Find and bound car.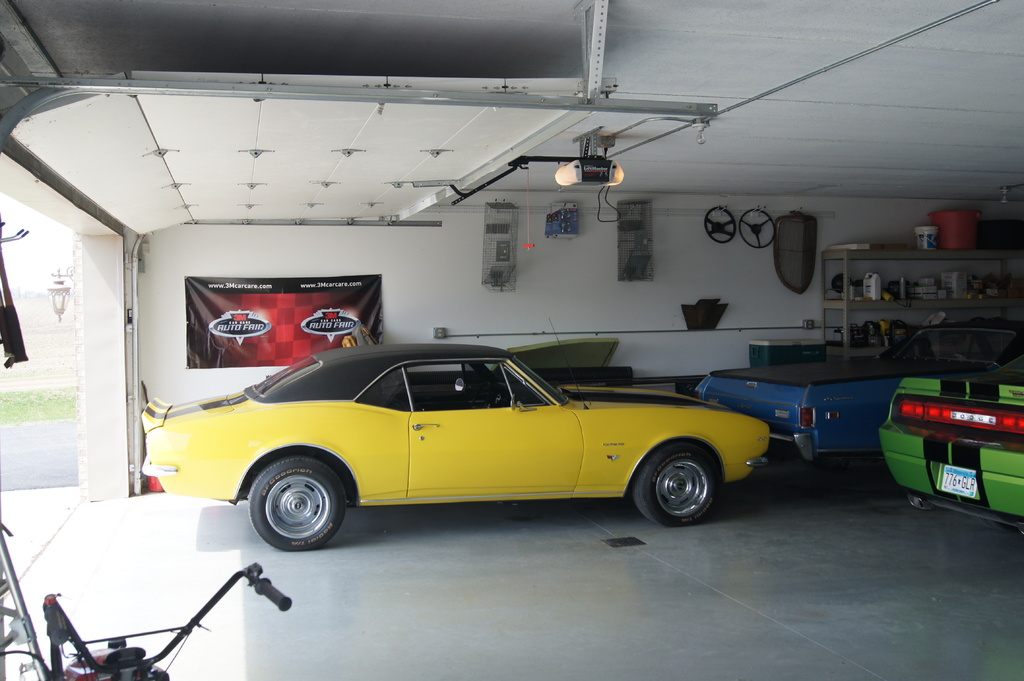
Bound: [876,333,1023,533].
